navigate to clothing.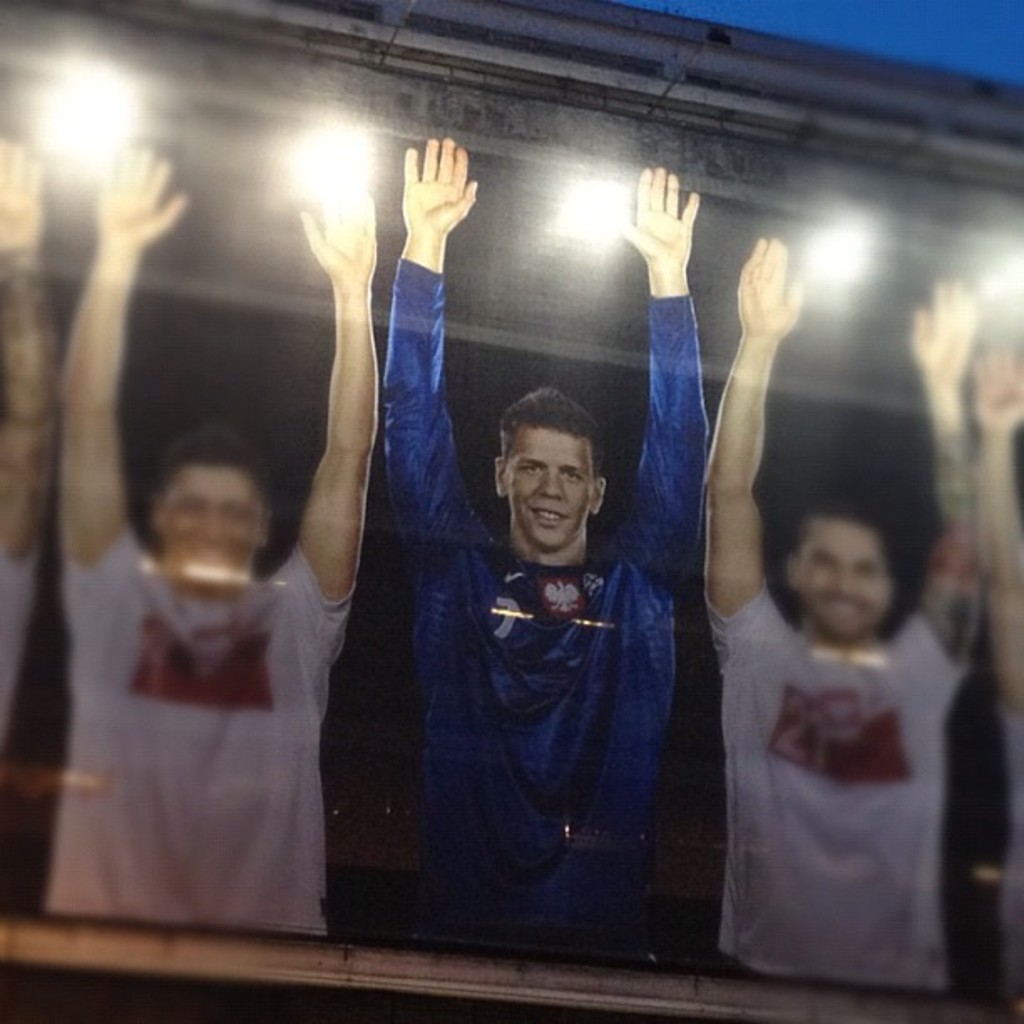
Navigation target: 698, 572, 964, 992.
